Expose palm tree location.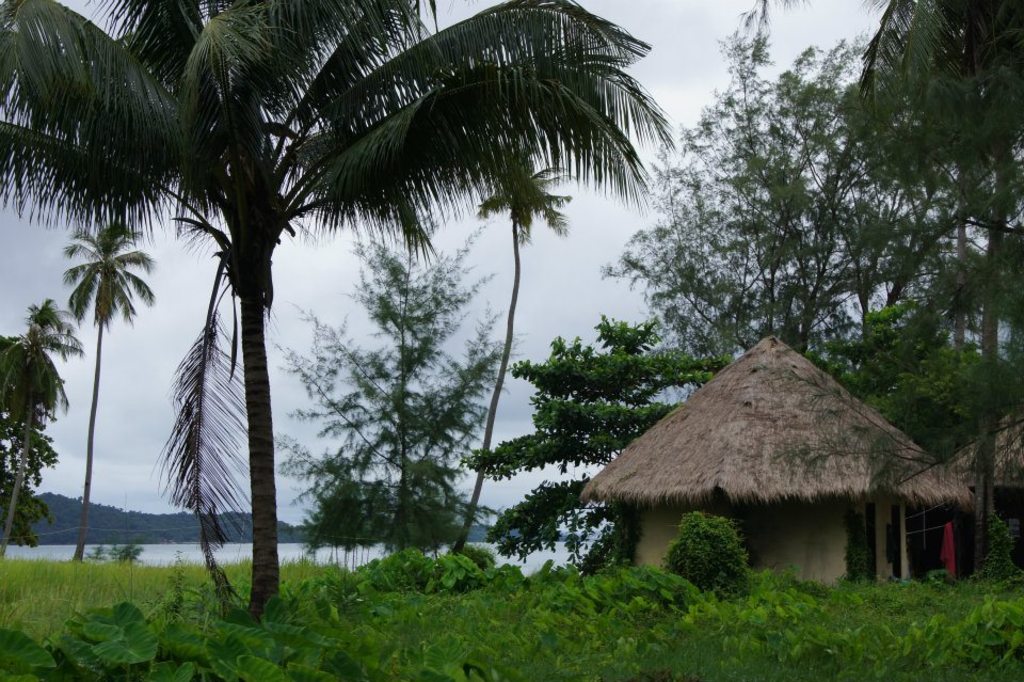
Exposed at region(55, 164, 161, 559).
